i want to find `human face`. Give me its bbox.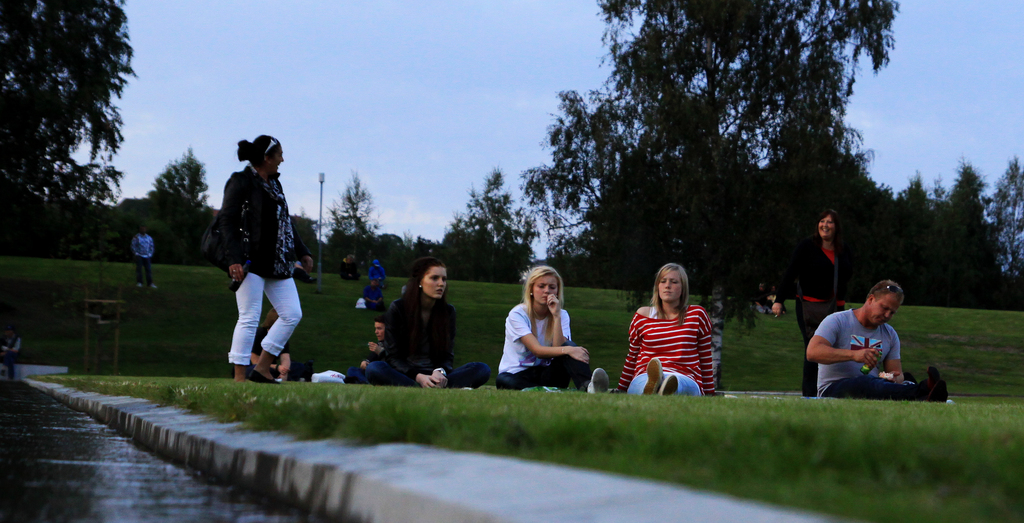
(x1=657, y1=273, x2=685, y2=307).
